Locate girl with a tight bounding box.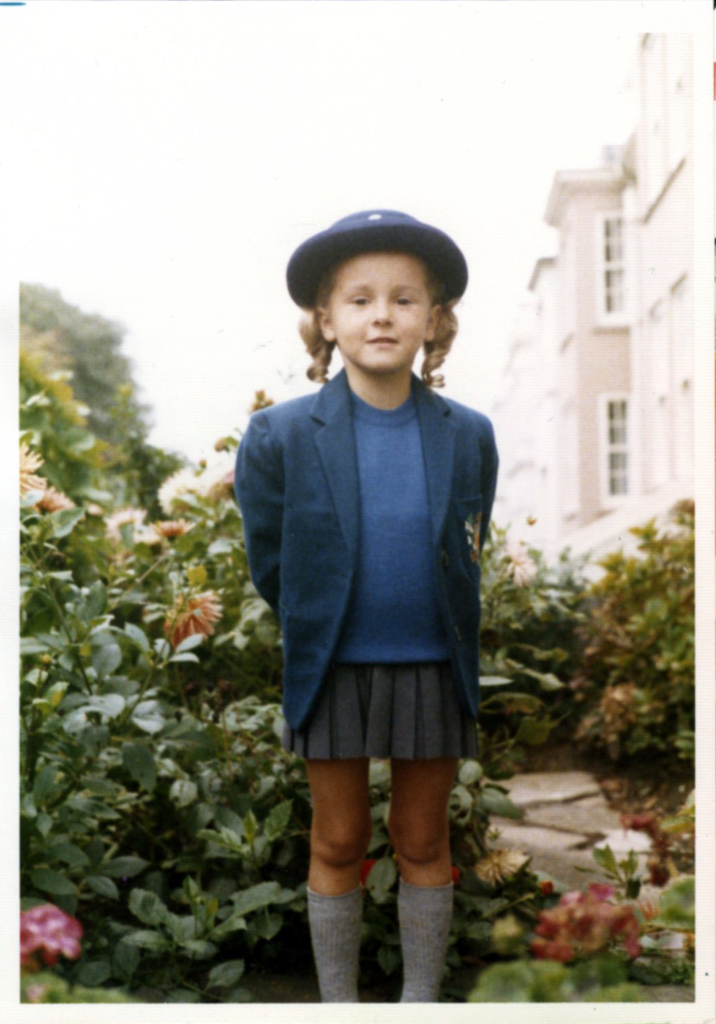
(232, 205, 498, 1011).
